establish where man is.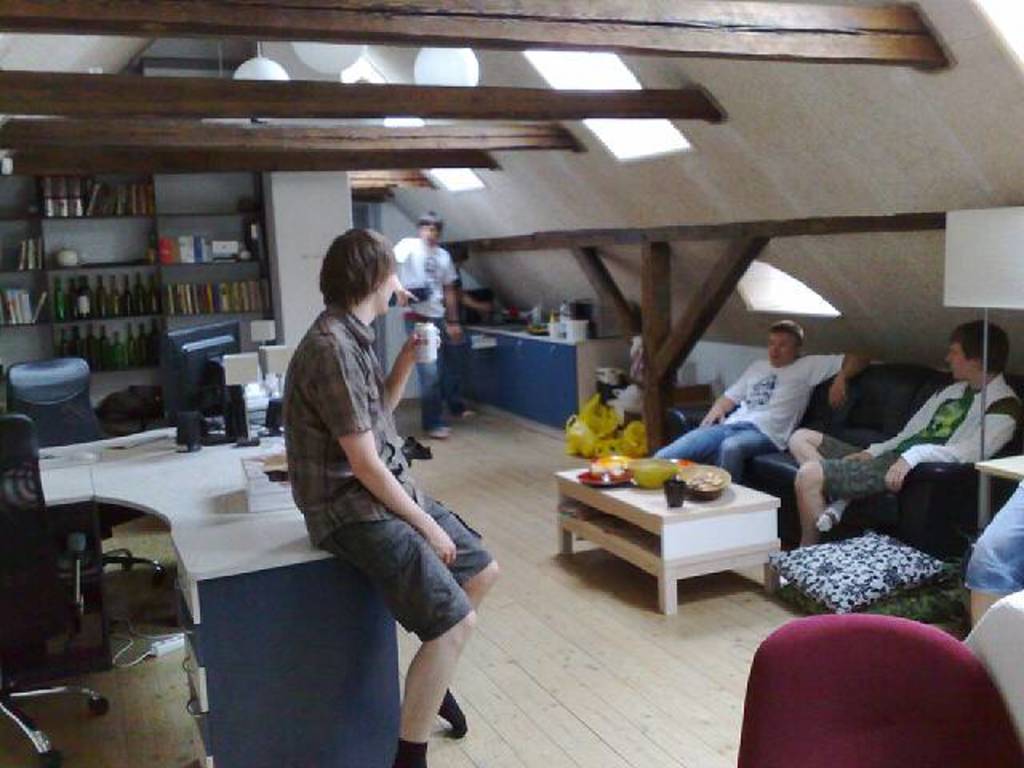
Established at select_region(781, 318, 1022, 547).
